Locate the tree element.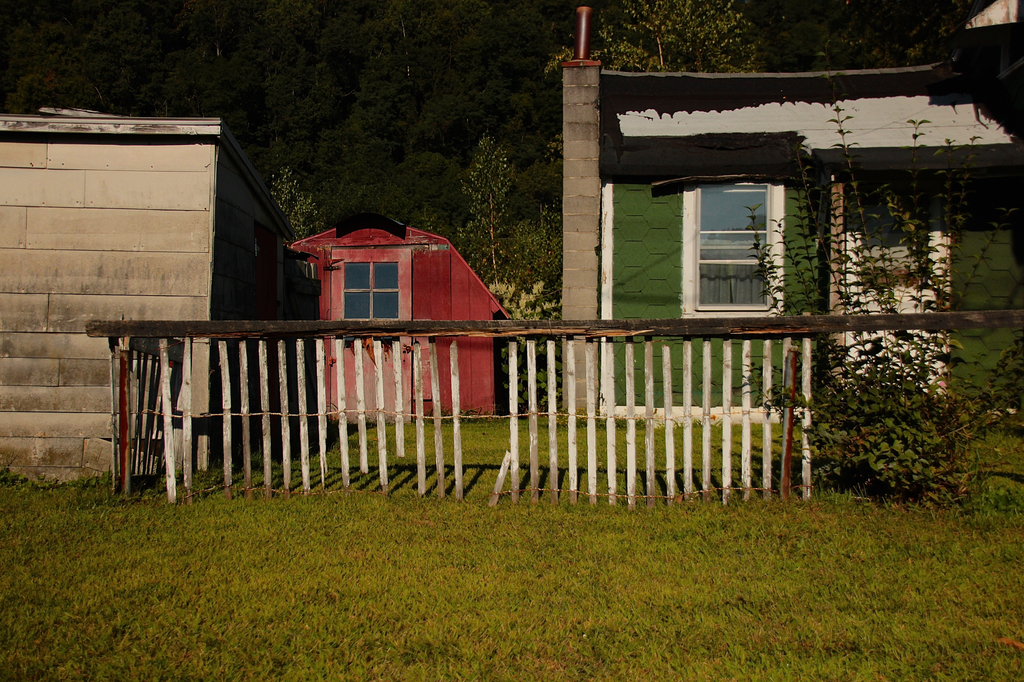
Element bbox: l=458, t=131, r=518, b=285.
